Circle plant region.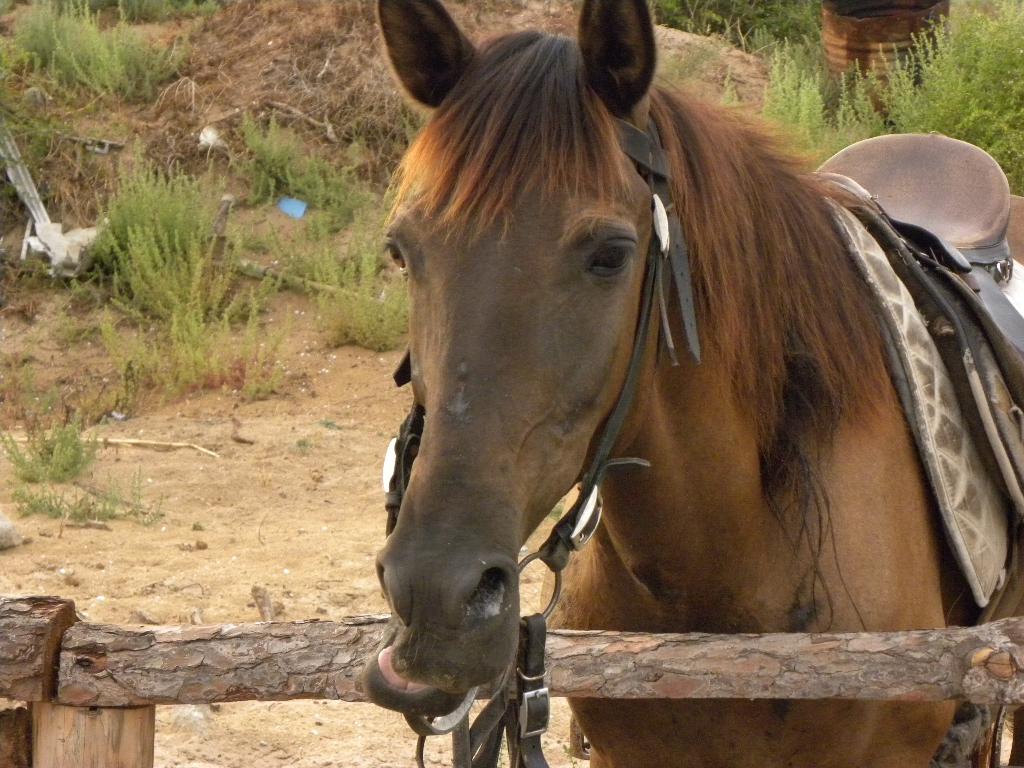
Region: (3,477,183,522).
